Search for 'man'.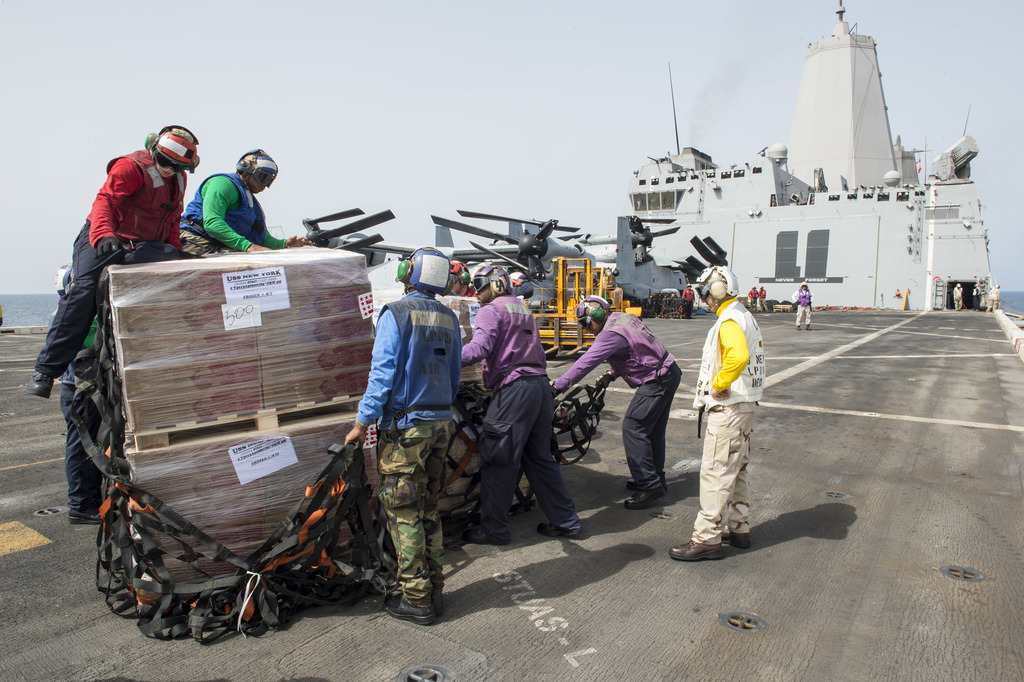
Found at (x1=758, y1=285, x2=766, y2=315).
